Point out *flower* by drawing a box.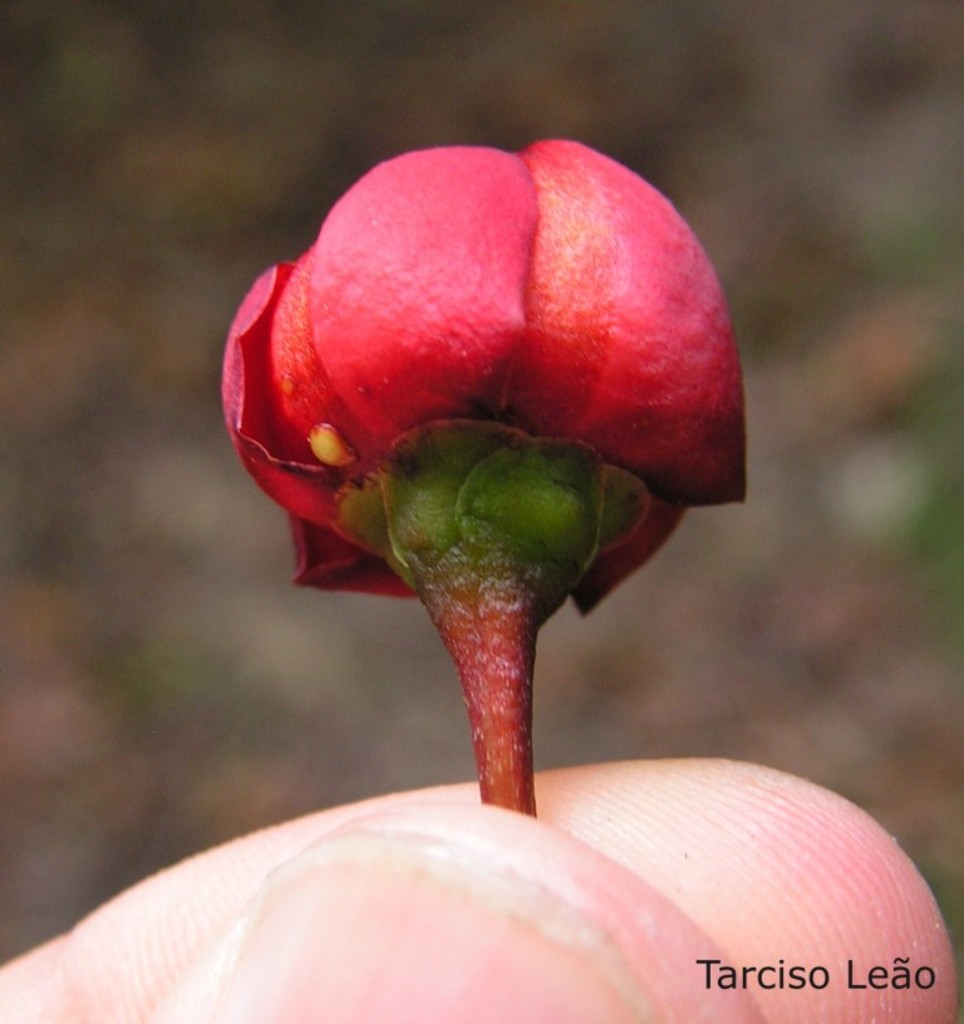
box=[223, 131, 753, 744].
